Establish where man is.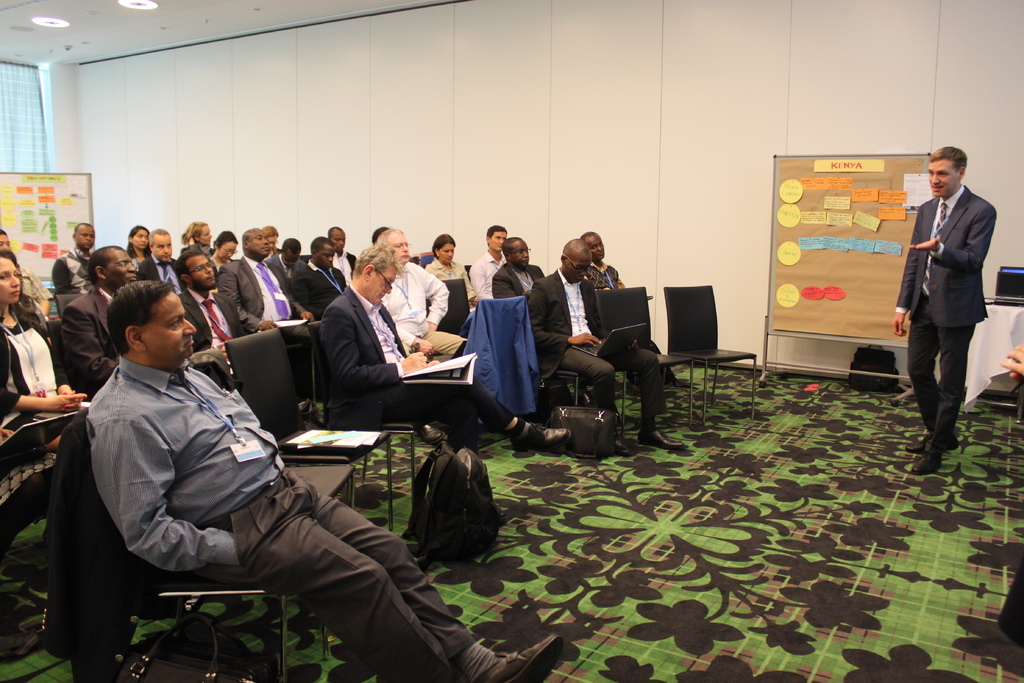
Established at 368/224/465/360.
